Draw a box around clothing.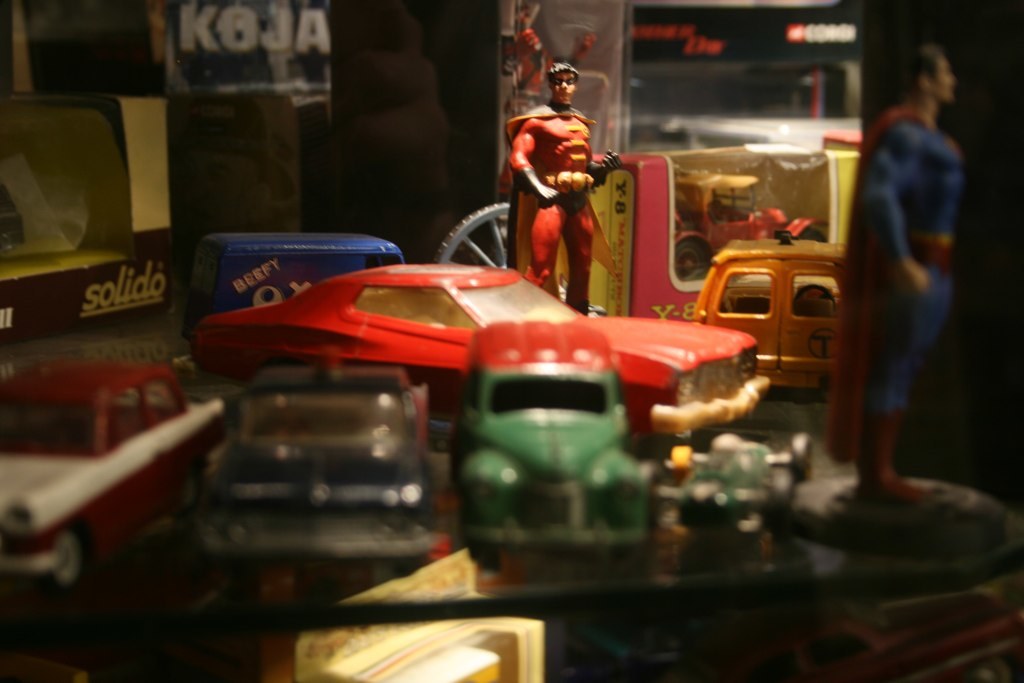
[x1=504, y1=28, x2=548, y2=107].
